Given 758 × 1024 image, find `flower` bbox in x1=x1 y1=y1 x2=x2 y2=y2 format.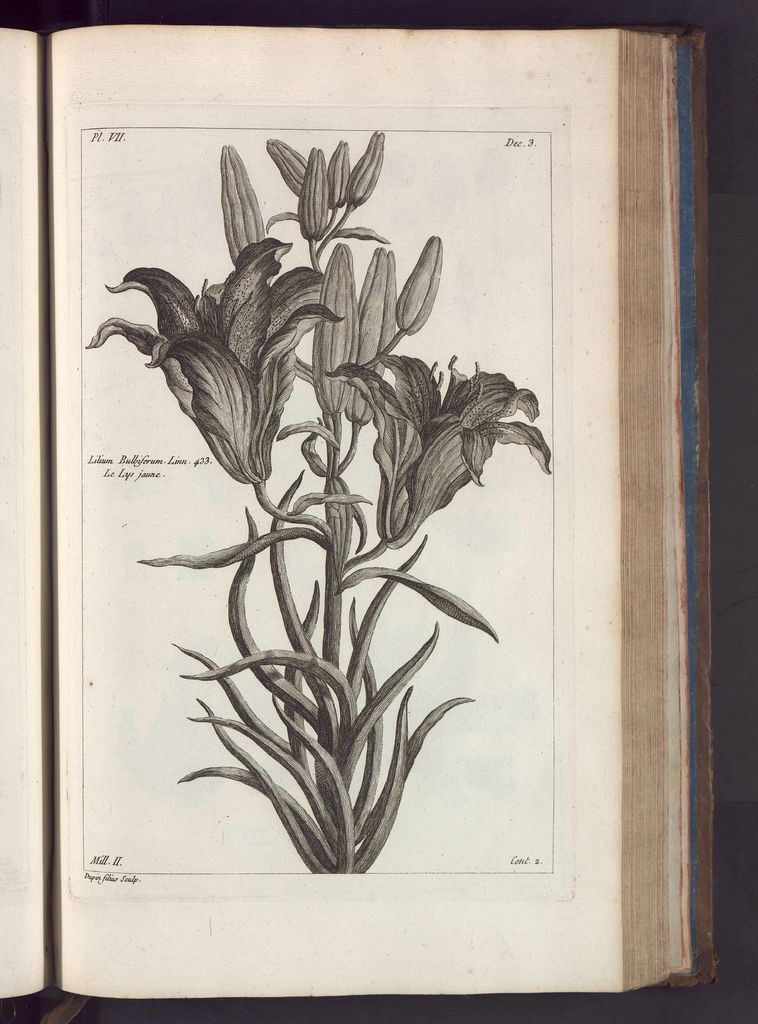
x1=344 y1=130 x2=384 y2=205.
